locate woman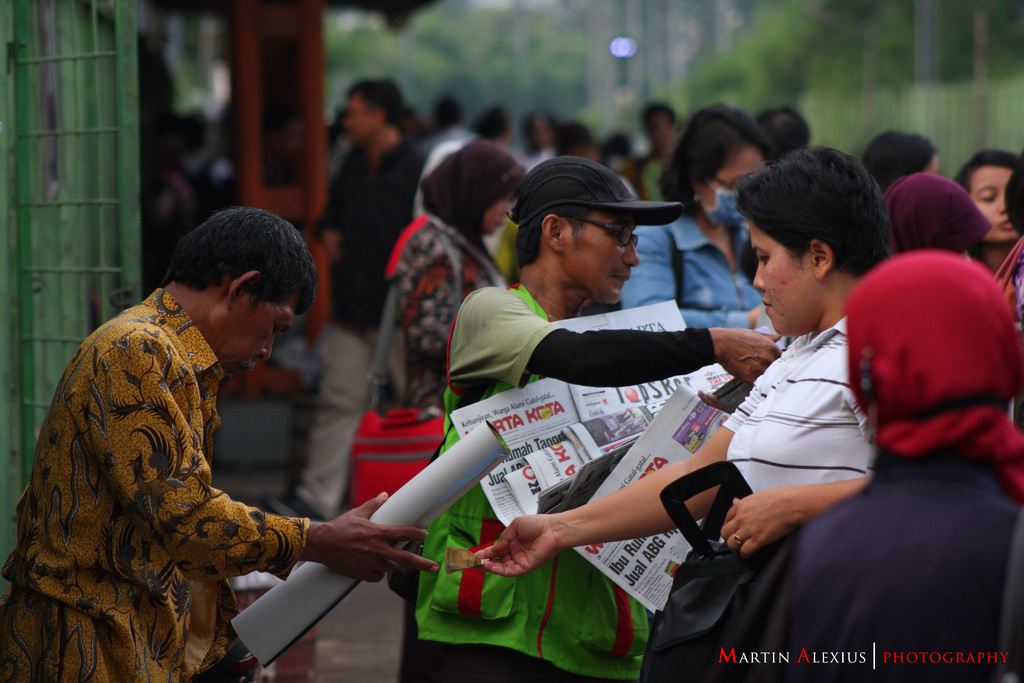
locate(392, 138, 531, 682)
